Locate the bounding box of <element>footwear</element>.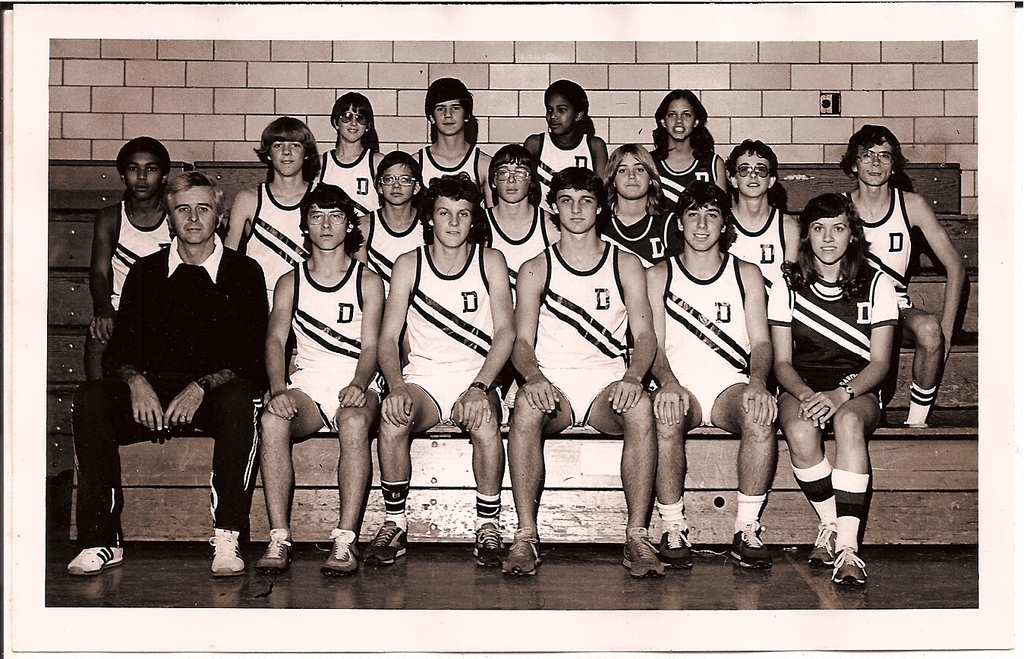
Bounding box: box(806, 528, 841, 571).
